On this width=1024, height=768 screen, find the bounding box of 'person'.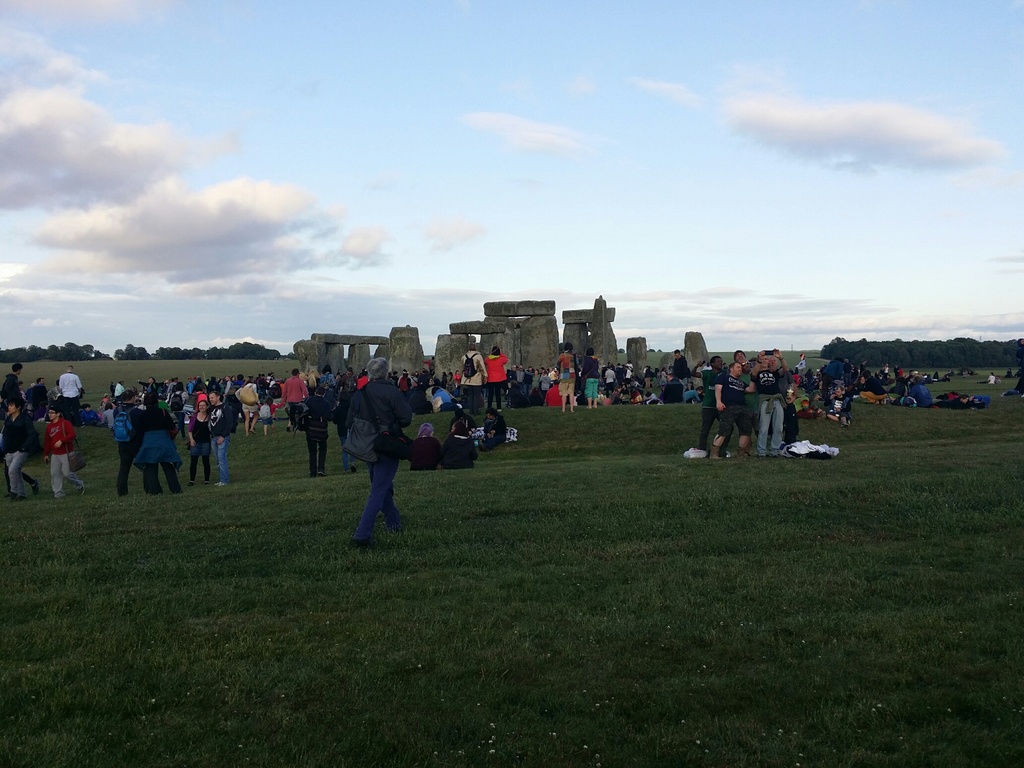
Bounding box: (x1=913, y1=376, x2=930, y2=406).
